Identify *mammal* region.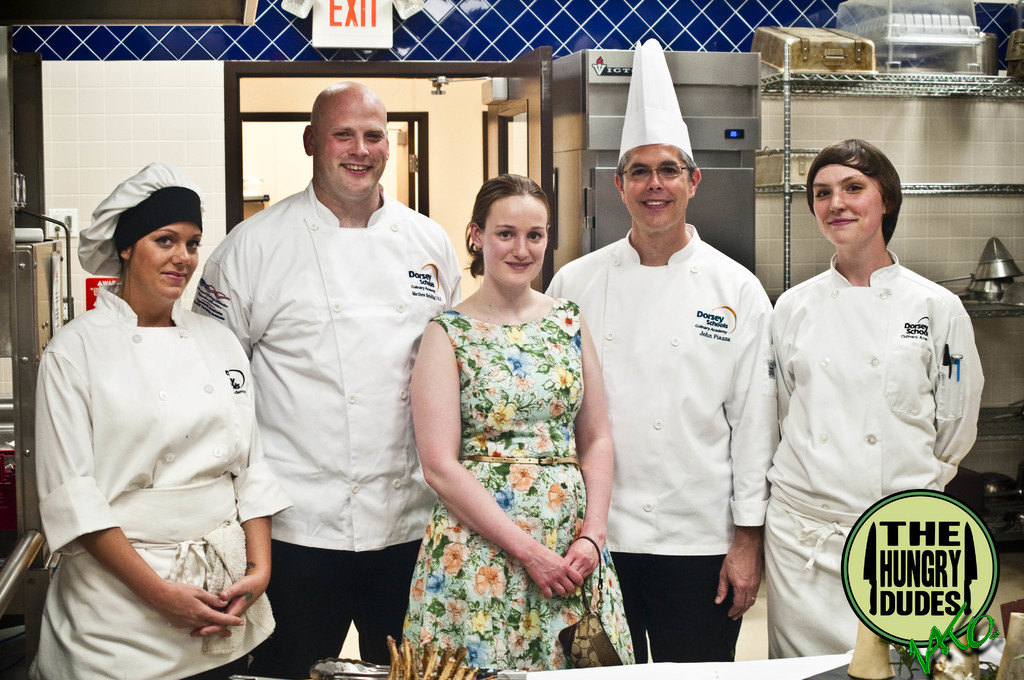
Region: BBox(36, 161, 294, 679).
